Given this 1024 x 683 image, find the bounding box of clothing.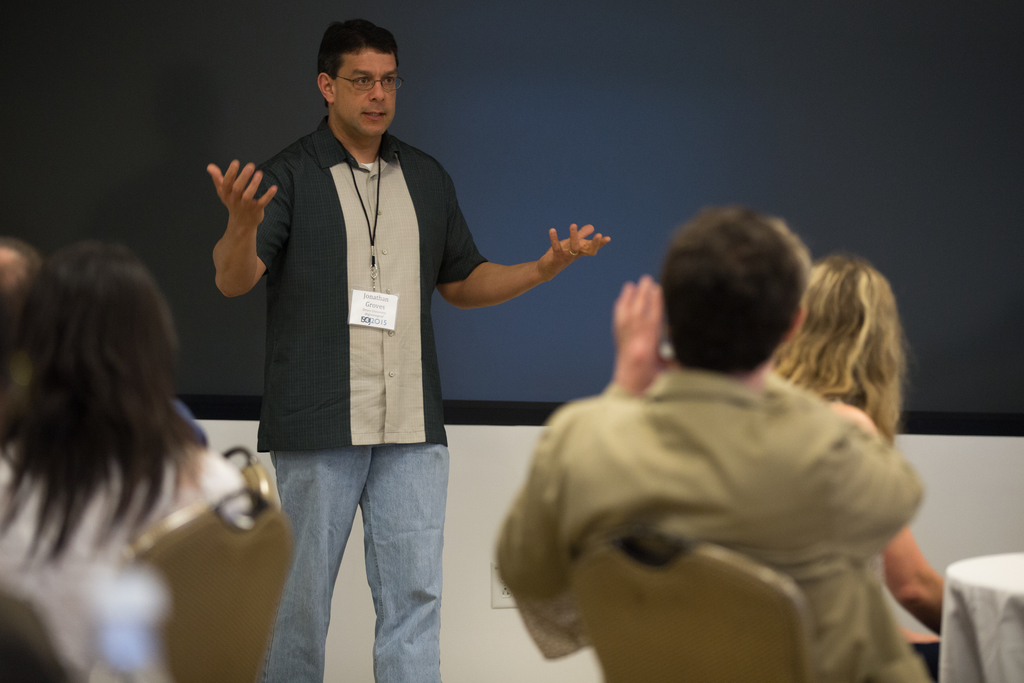
x1=515 y1=299 x2=931 y2=673.
